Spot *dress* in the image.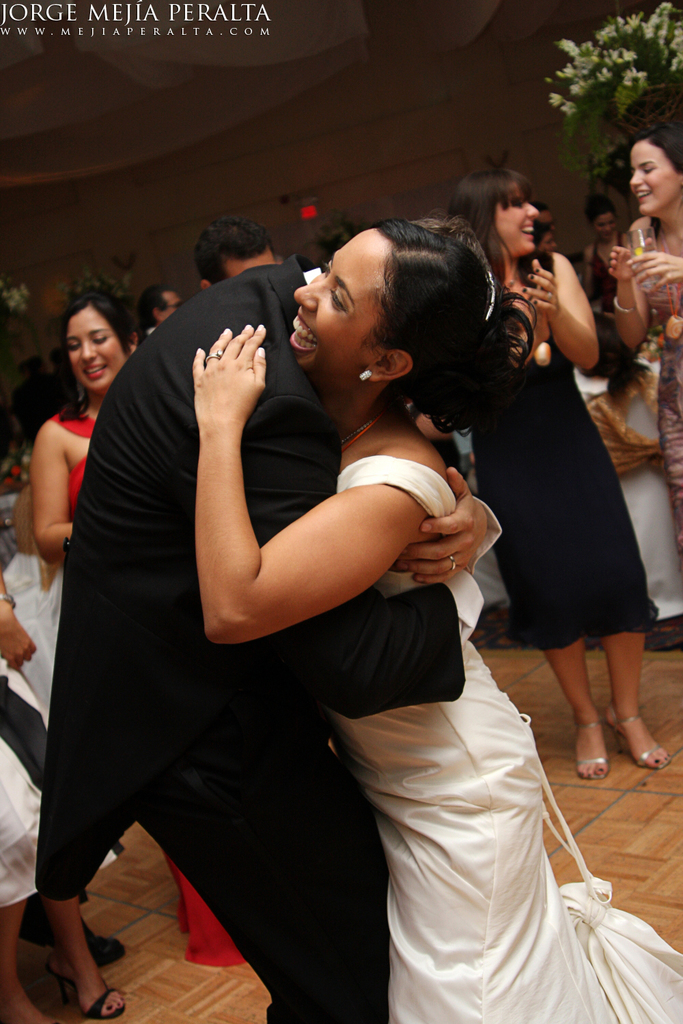
*dress* found at l=334, t=455, r=682, b=1023.
